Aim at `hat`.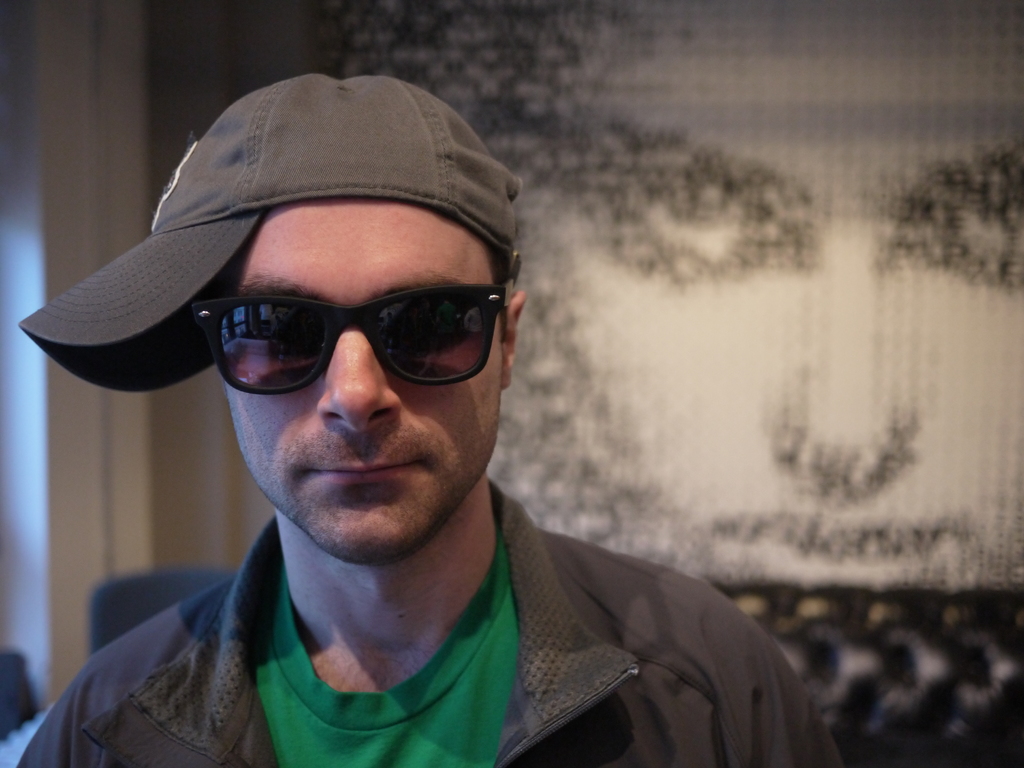
Aimed at 17, 77, 524, 395.
